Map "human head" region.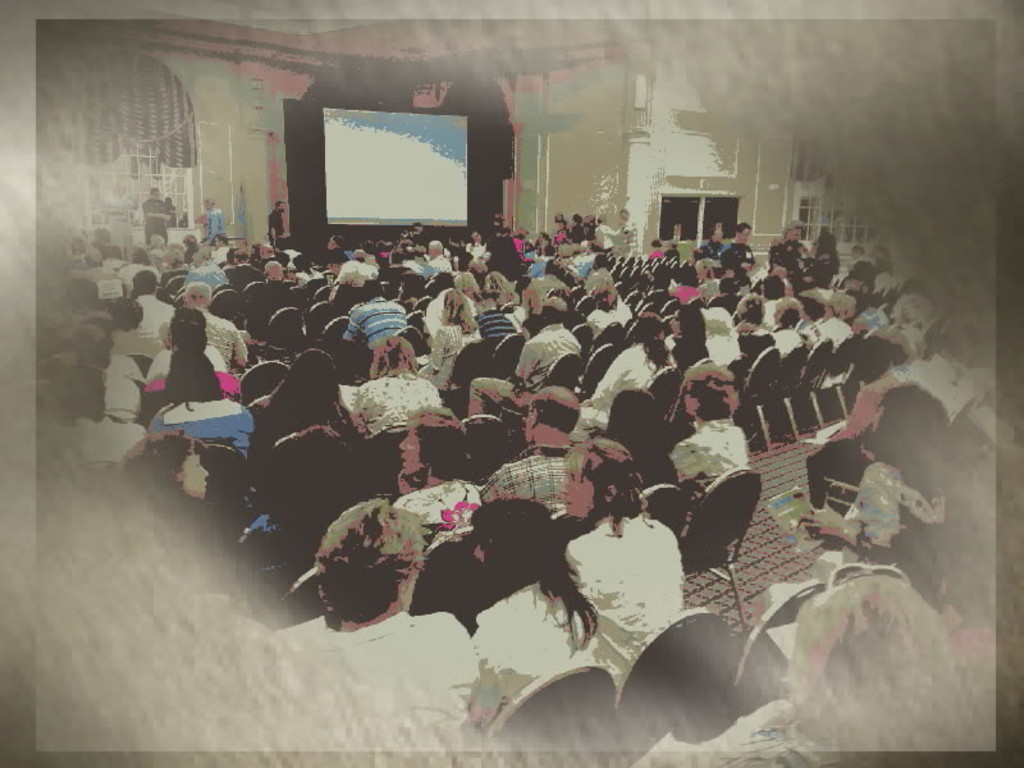
Mapped to (left=148, top=182, right=166, bottom=196).
